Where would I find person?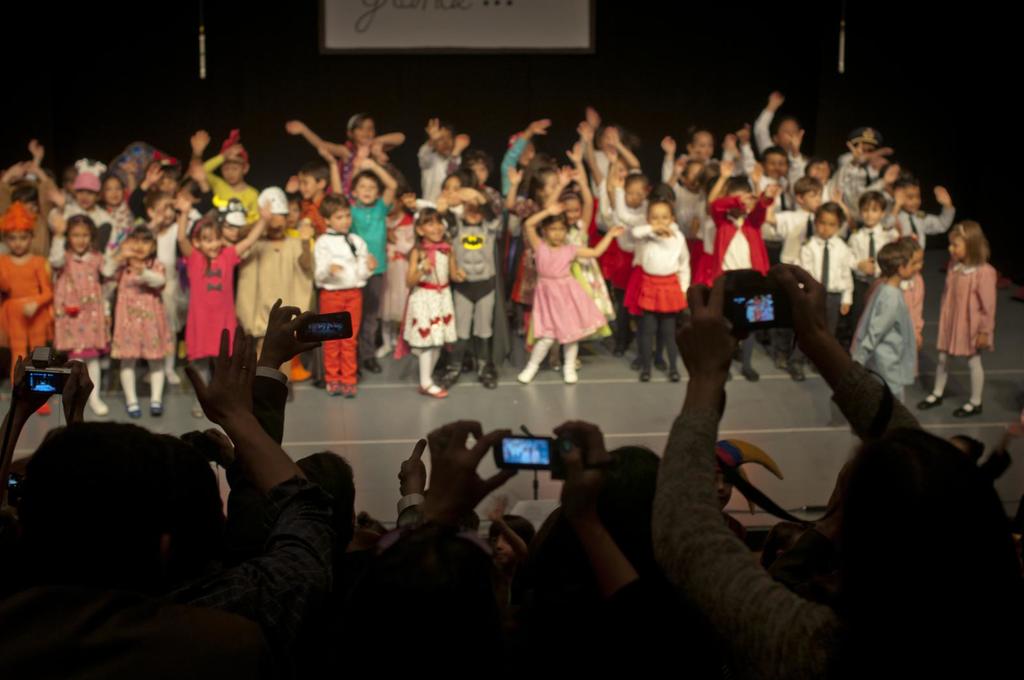
At left=226, top=298, right=357, bottom=563.
